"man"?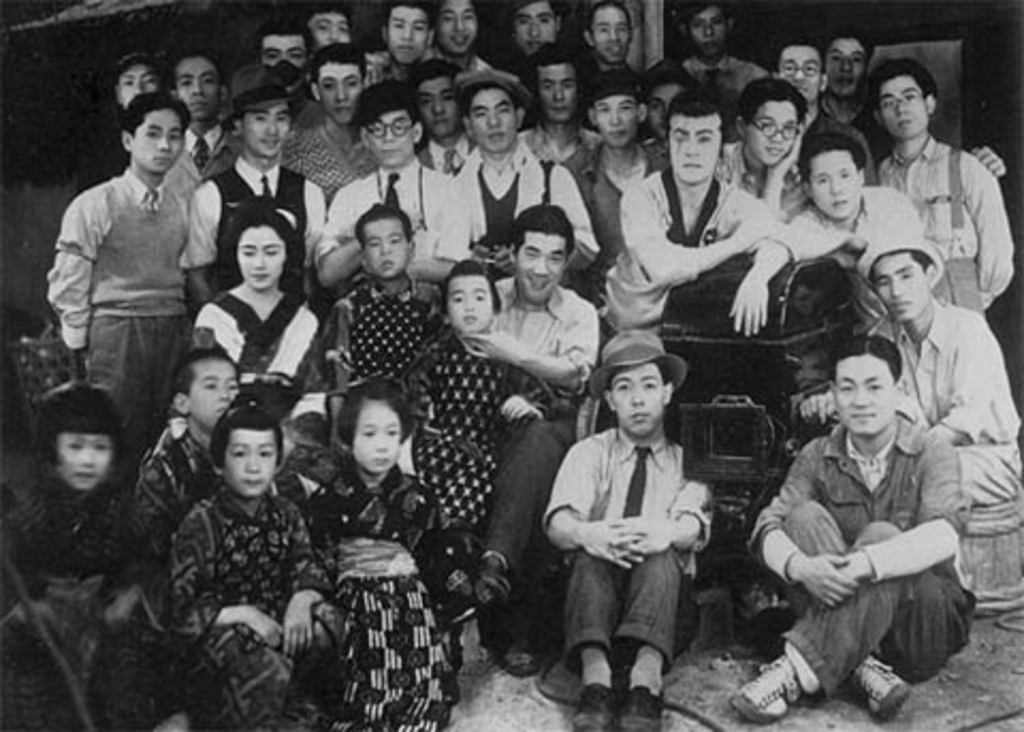
l=111, t=49, r=164, b=111
